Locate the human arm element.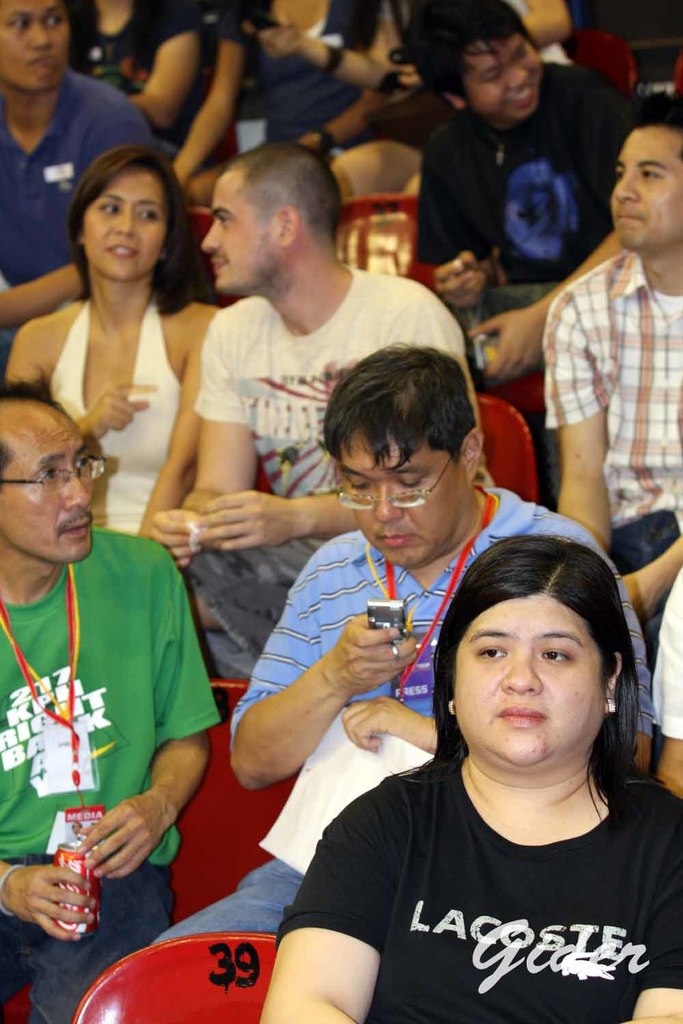
Element bbox: box=[259, 764, 410, 1023].
